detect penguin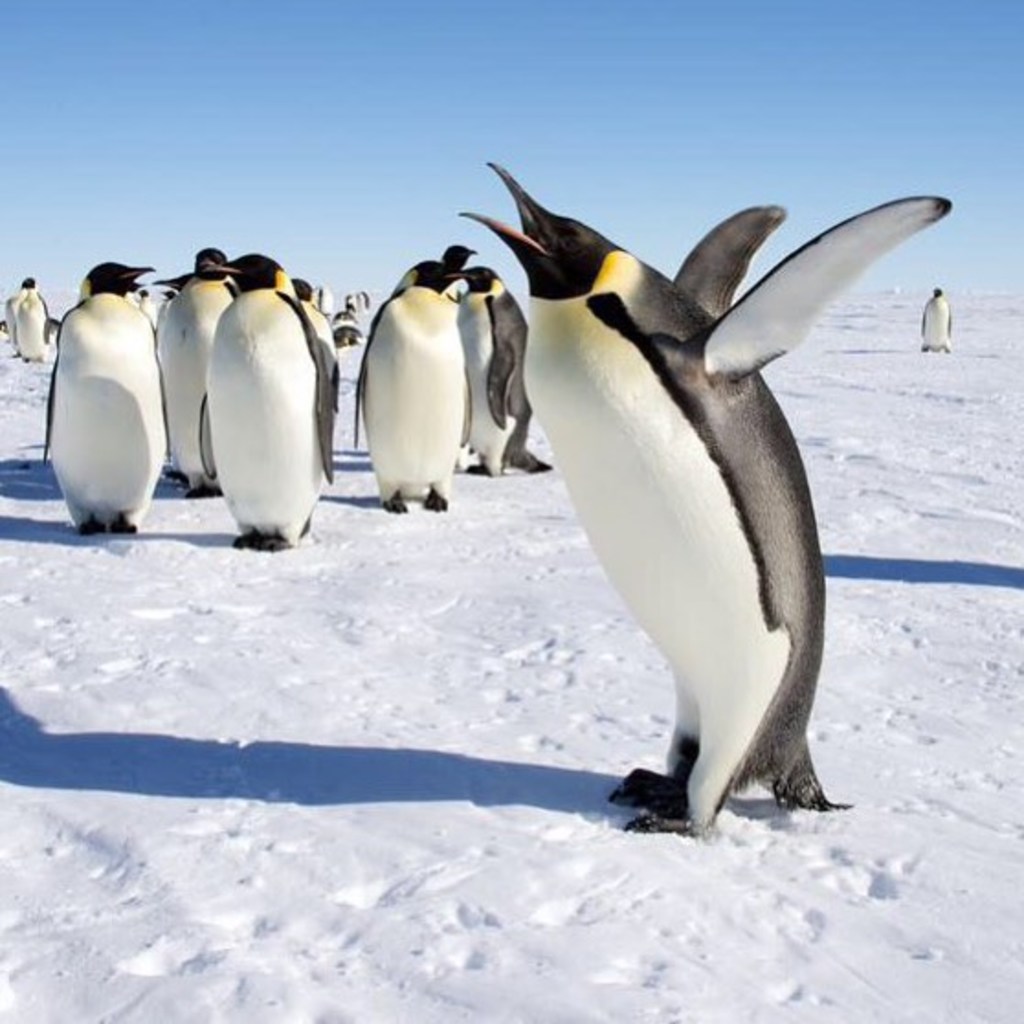
336, 303, 373, 347
